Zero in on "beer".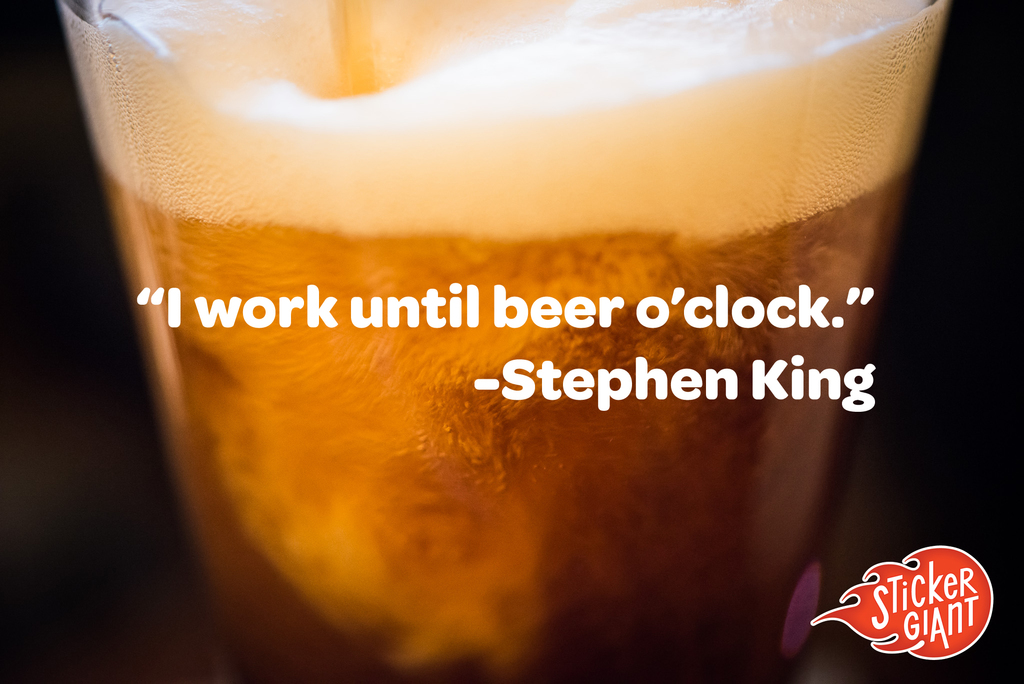
Zeroed in: bbox=[108, 0, 940, 683].
